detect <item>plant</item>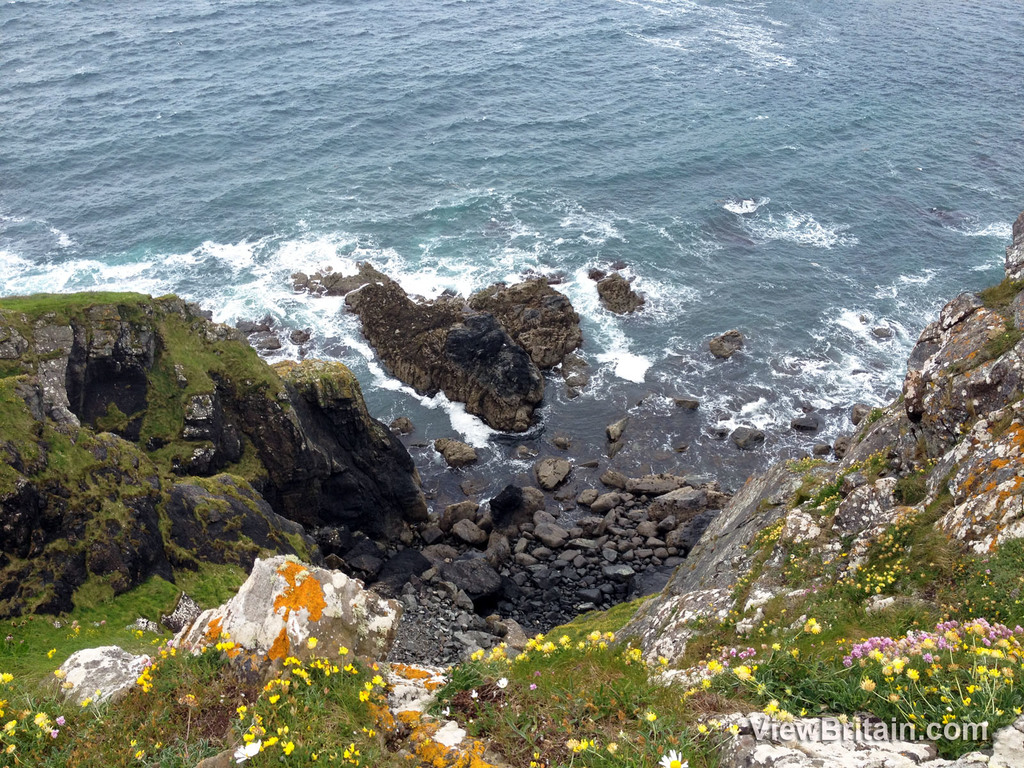
<bbox>36, 643, 75, 668</bbox>
